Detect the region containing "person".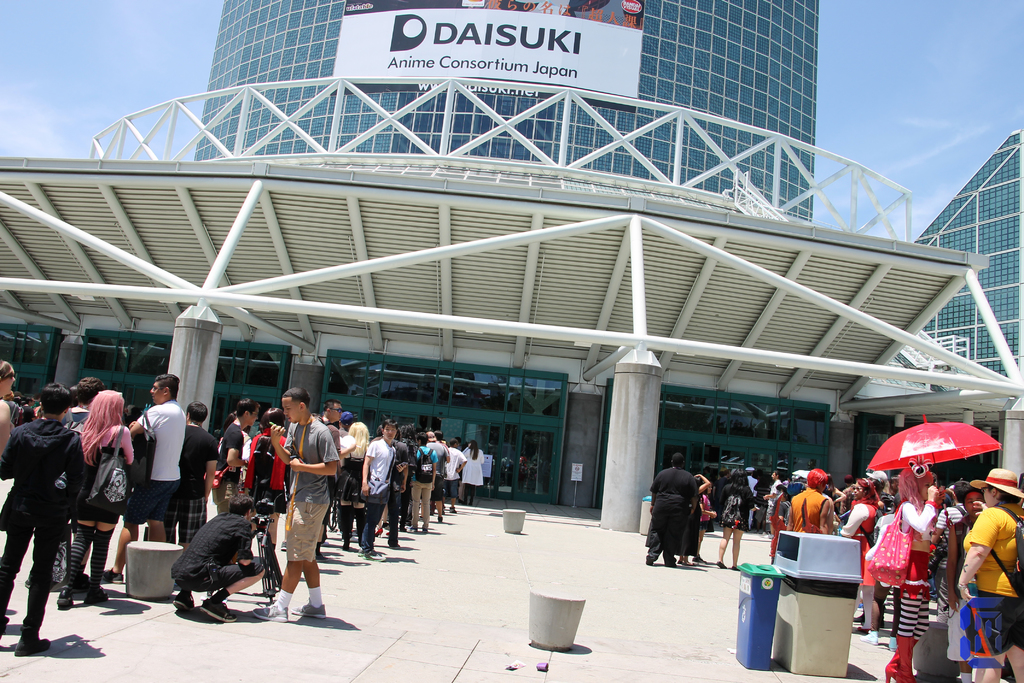
detection(12, 363, 99, 653).
